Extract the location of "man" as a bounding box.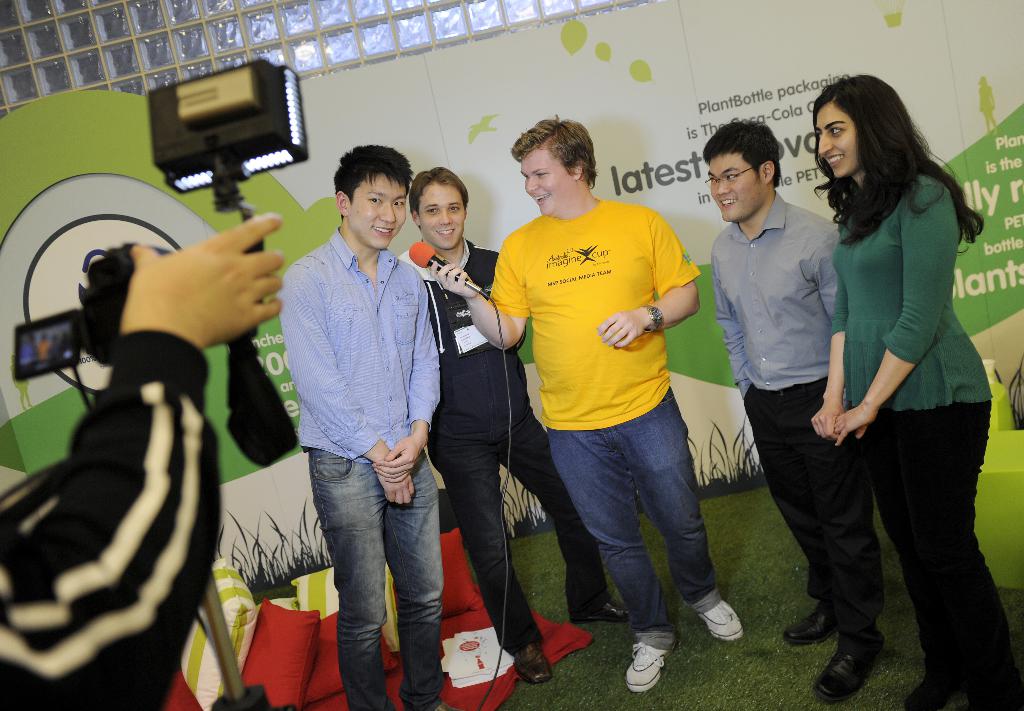
select_region(260, 139, 454, 682).
